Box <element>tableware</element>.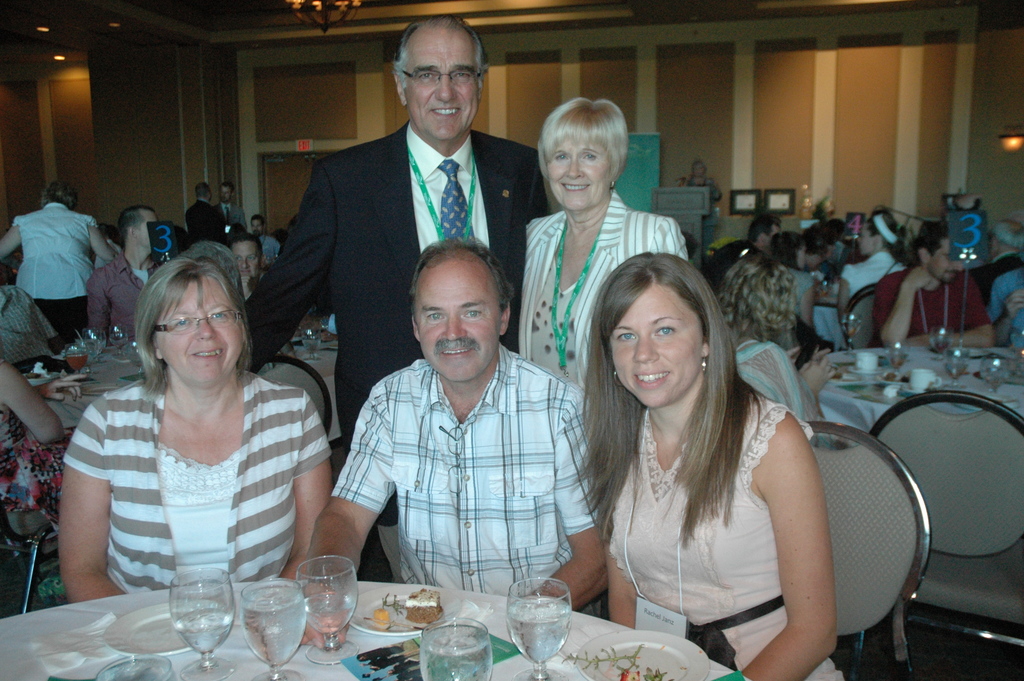
bbox=(420, 618, 497, 680).
